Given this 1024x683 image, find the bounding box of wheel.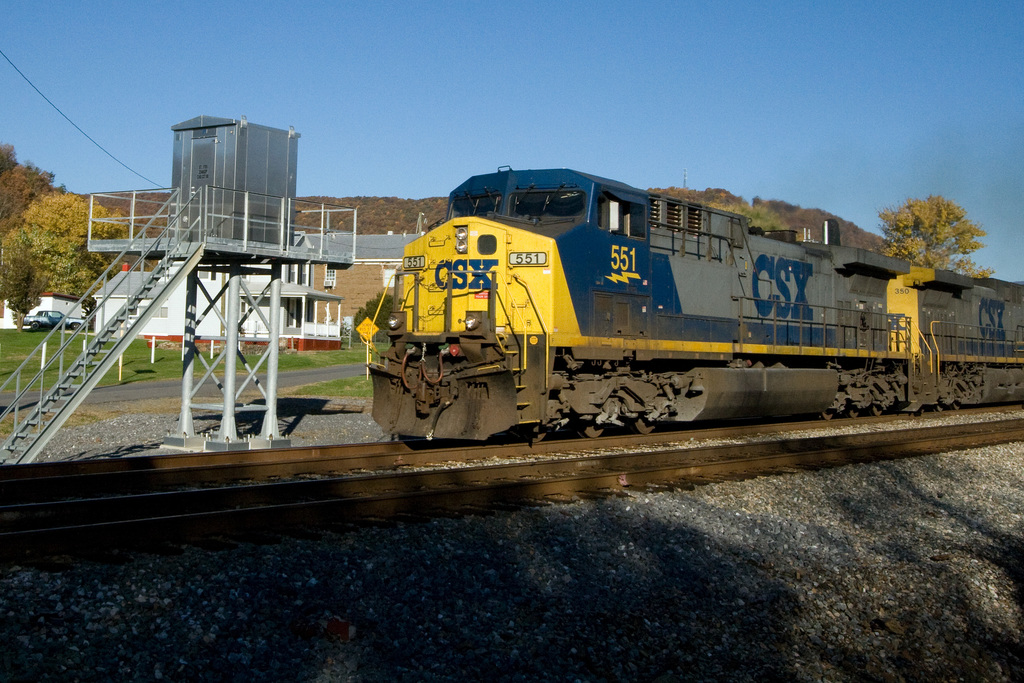
pyautogui.locateOnScreen(29, 322, 38, 329).
